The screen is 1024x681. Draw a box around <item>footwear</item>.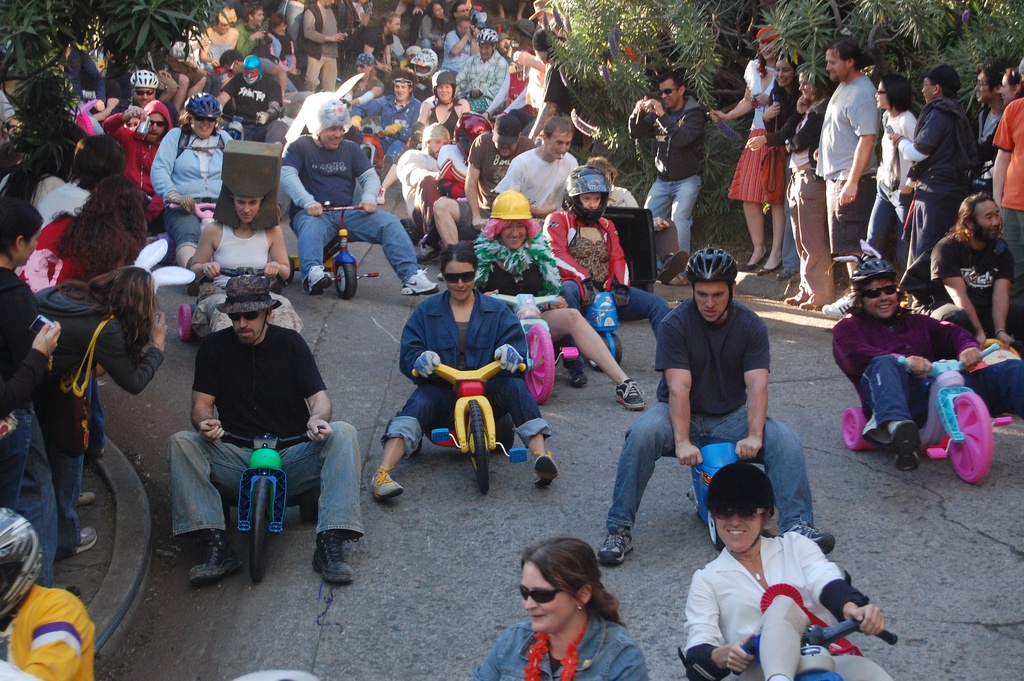
bbox=(675, 272, 689, 285).
